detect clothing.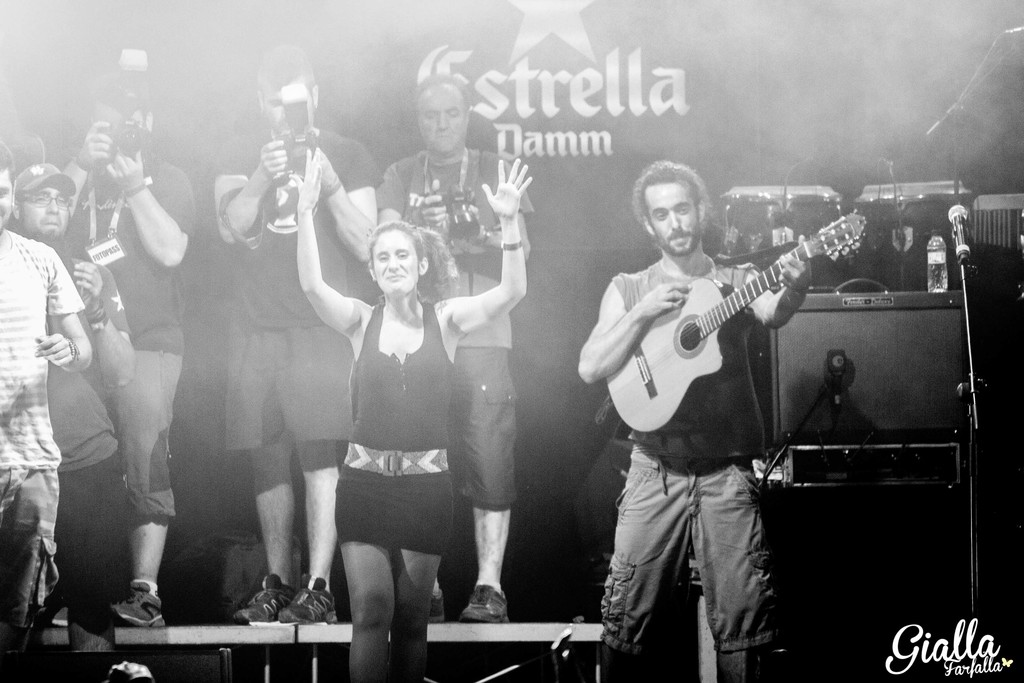
Detected at region(0, 228, 84, 634).
